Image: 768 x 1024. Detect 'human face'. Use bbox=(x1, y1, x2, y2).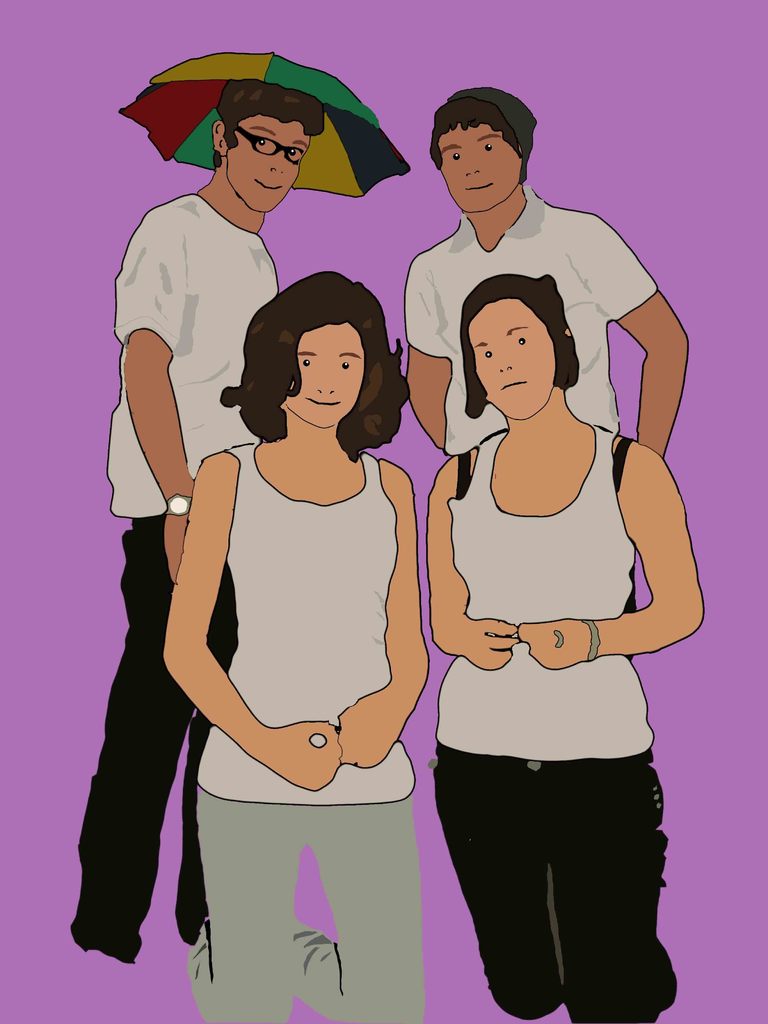
bbox=(441, 120, 518, 216).
